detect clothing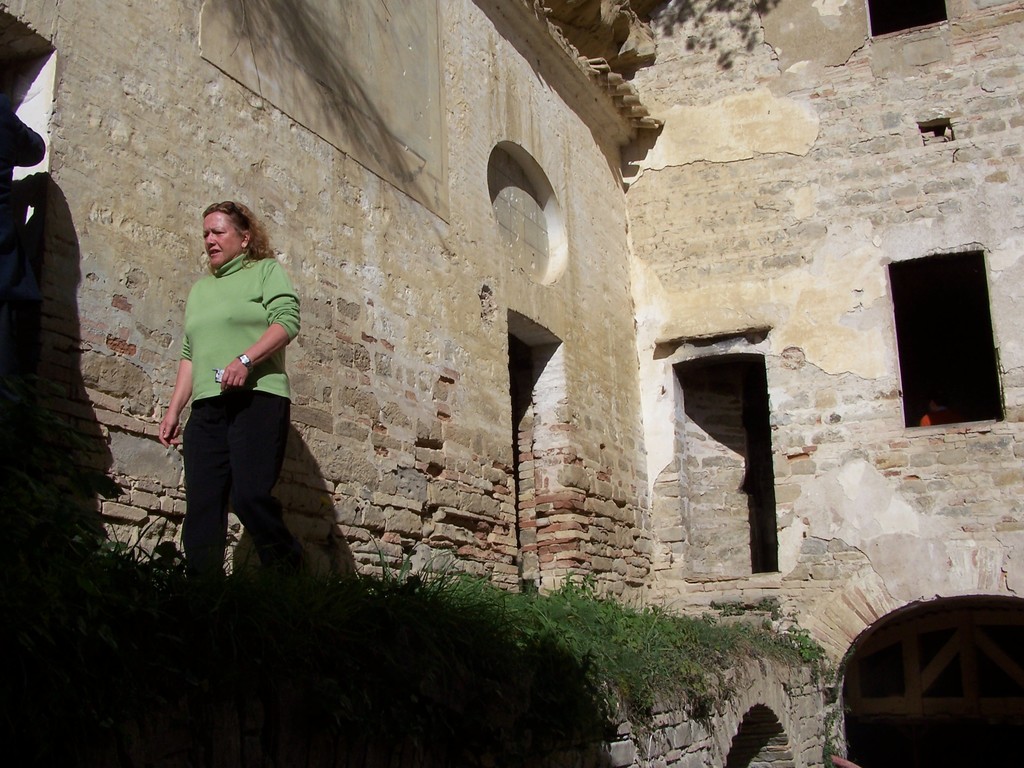
detection(157, 221, 309, 556)
